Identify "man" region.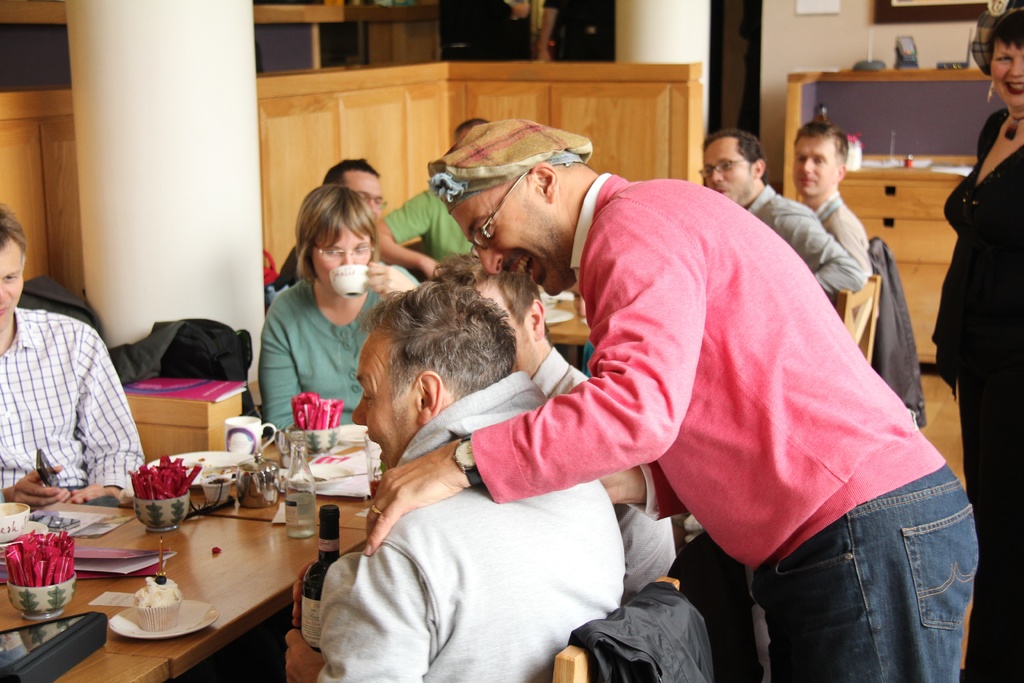
Region: box(277, 286, 641, 682).
